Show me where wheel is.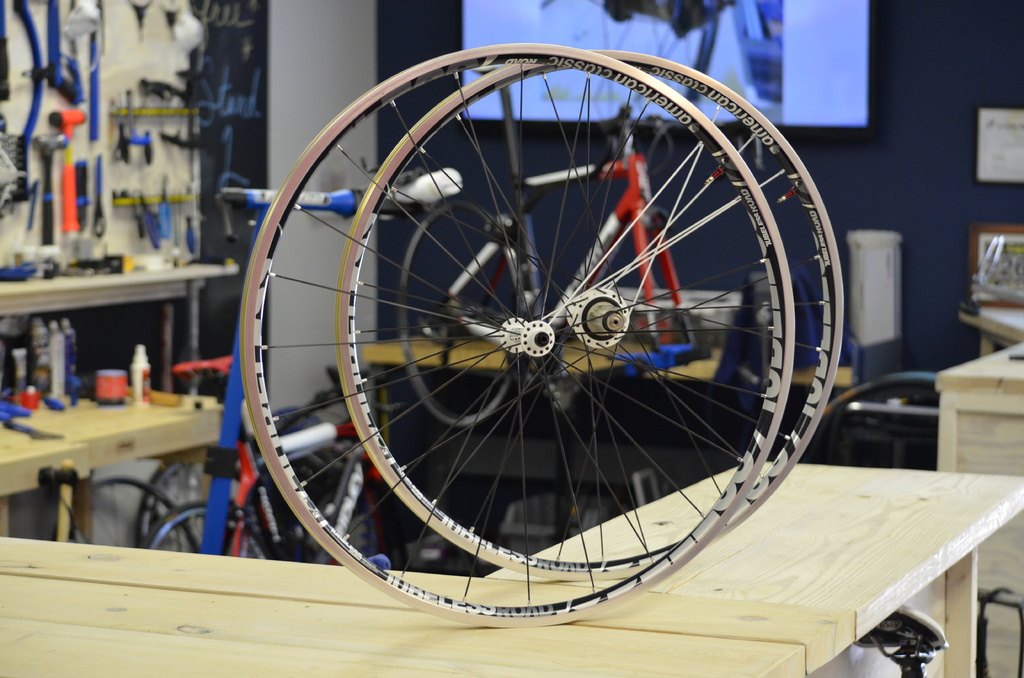
wheel is at [left=332, top=61, right=850, bottom=580].
